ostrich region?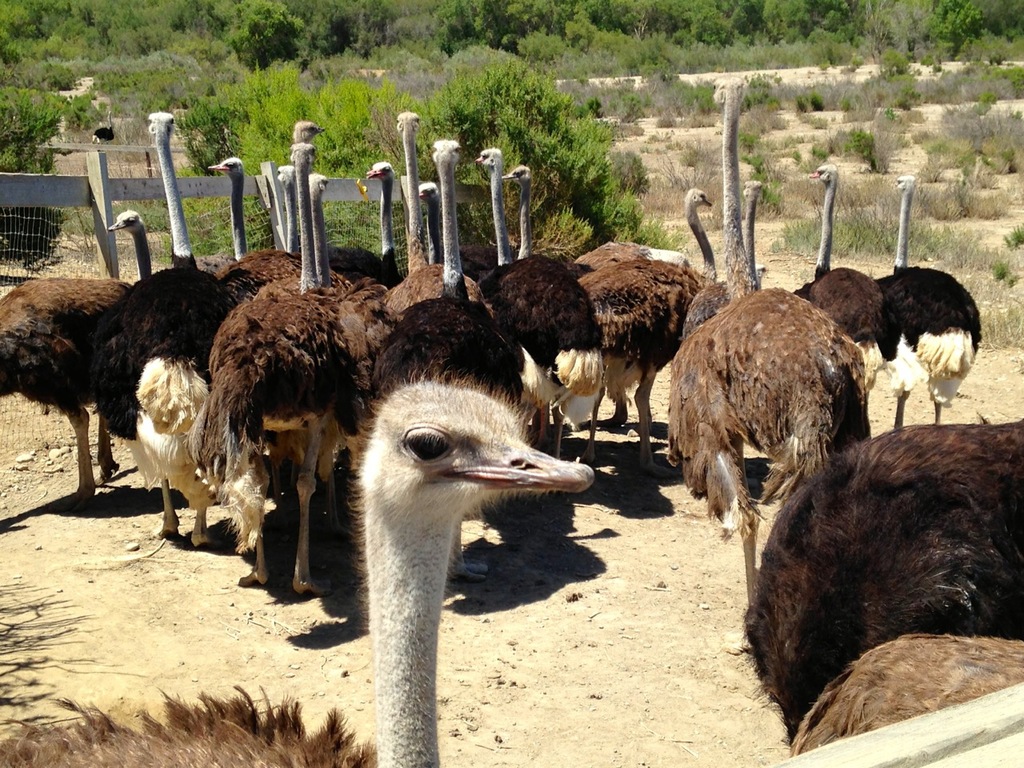
786,156,888,366
